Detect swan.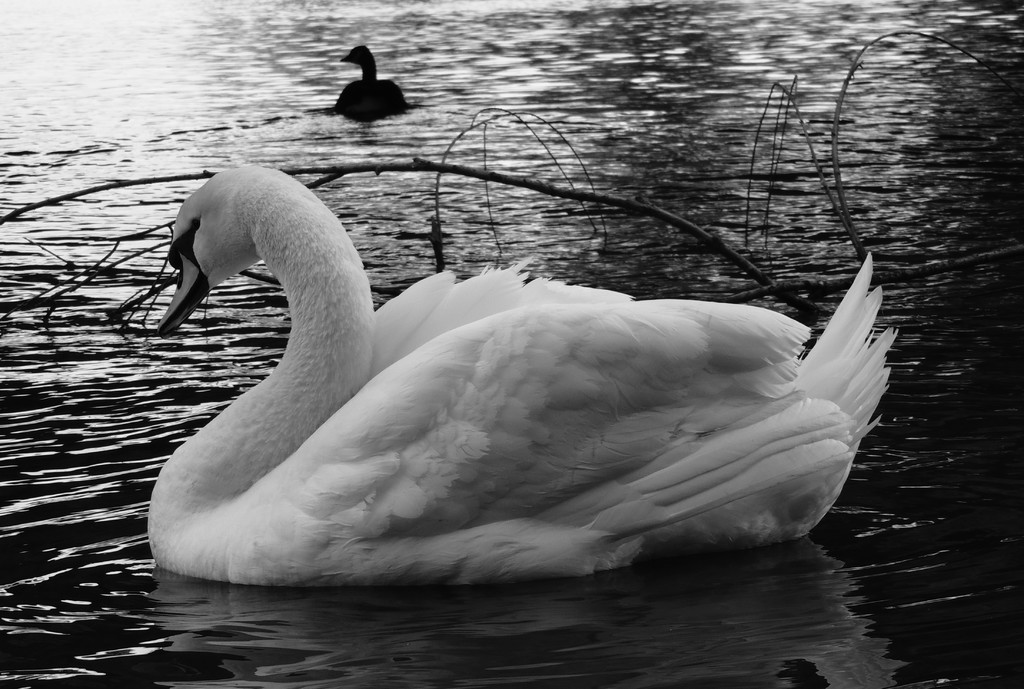
Detected at (x1=143, y1=159, x2=900, y2=587).
